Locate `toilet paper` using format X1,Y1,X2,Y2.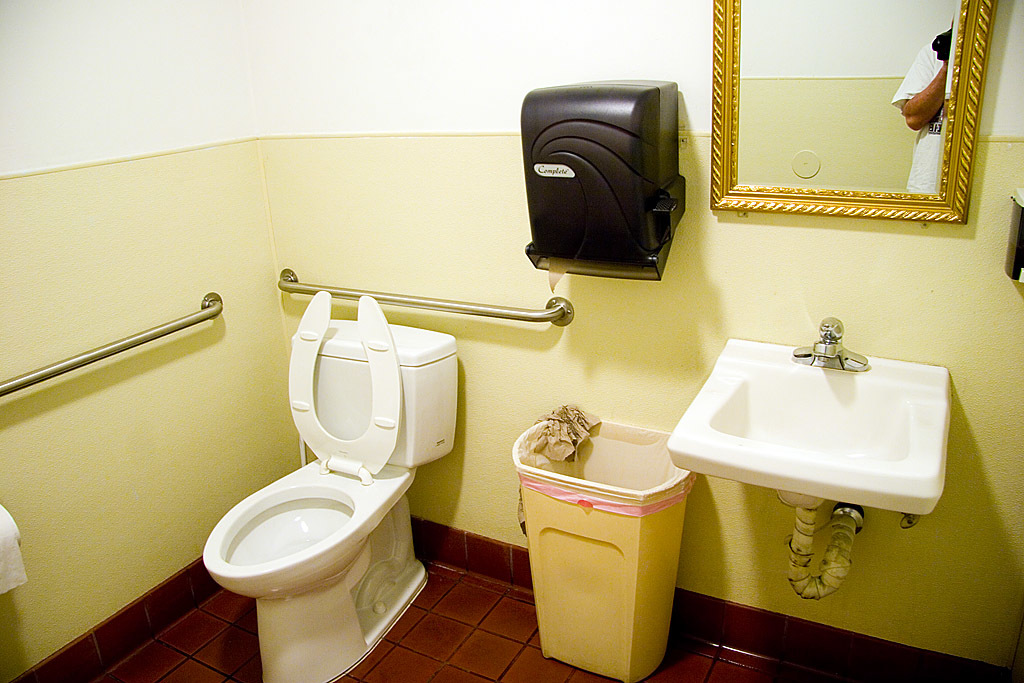
0,501,33,598.
